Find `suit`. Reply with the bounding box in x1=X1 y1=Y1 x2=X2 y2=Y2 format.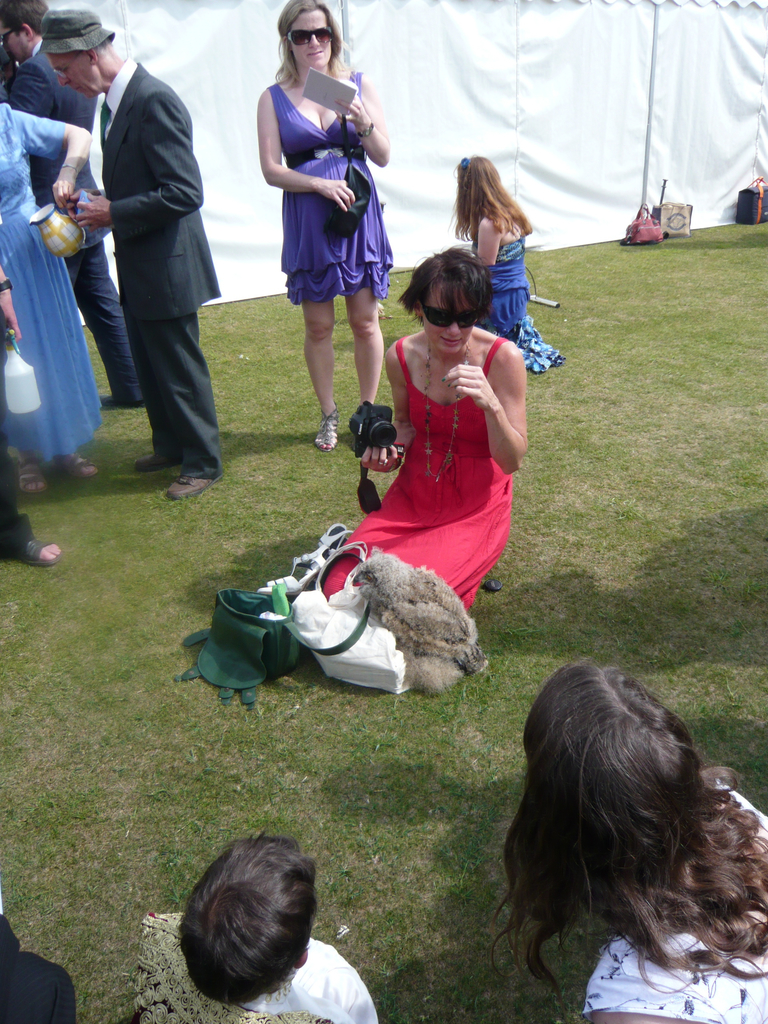
x1=8 y1=24 x2=148 y2=405.
